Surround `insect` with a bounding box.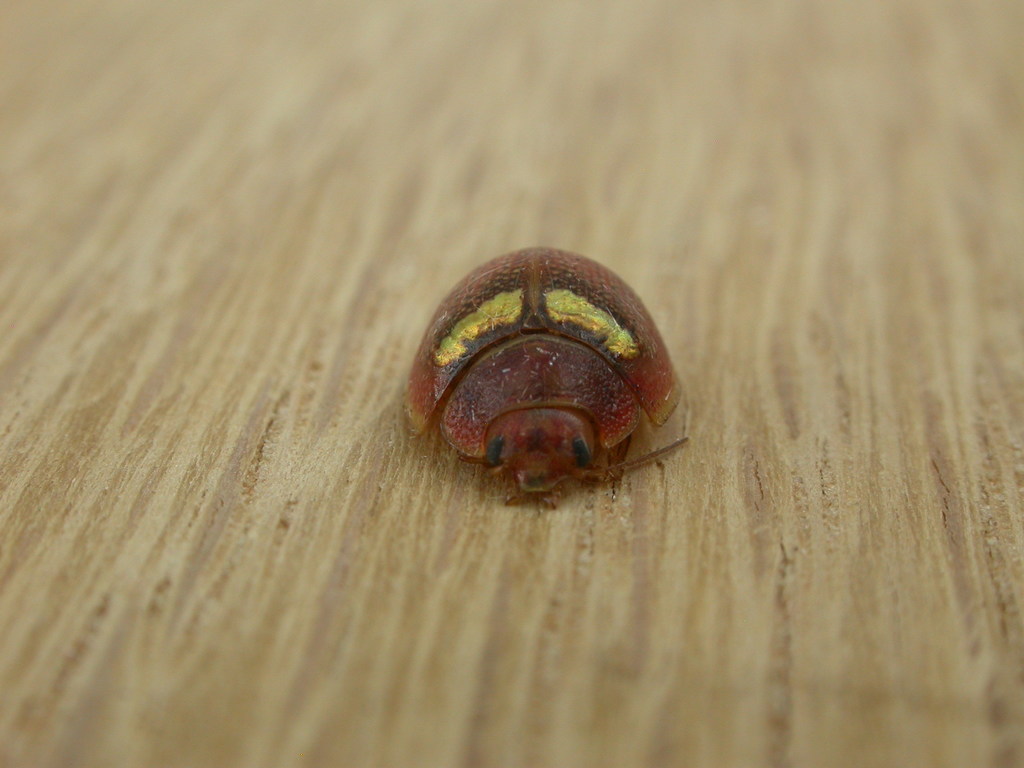
(left=407, top=246, right=695, bottom=505).
